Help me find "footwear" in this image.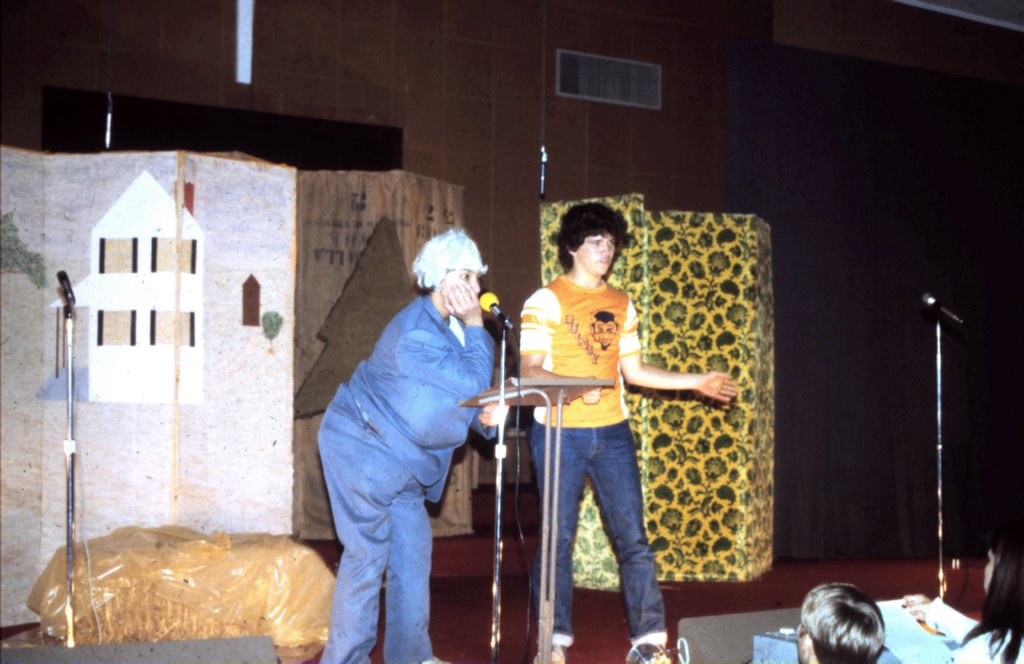
Found it: bbox(628, 641, 673, 663).
